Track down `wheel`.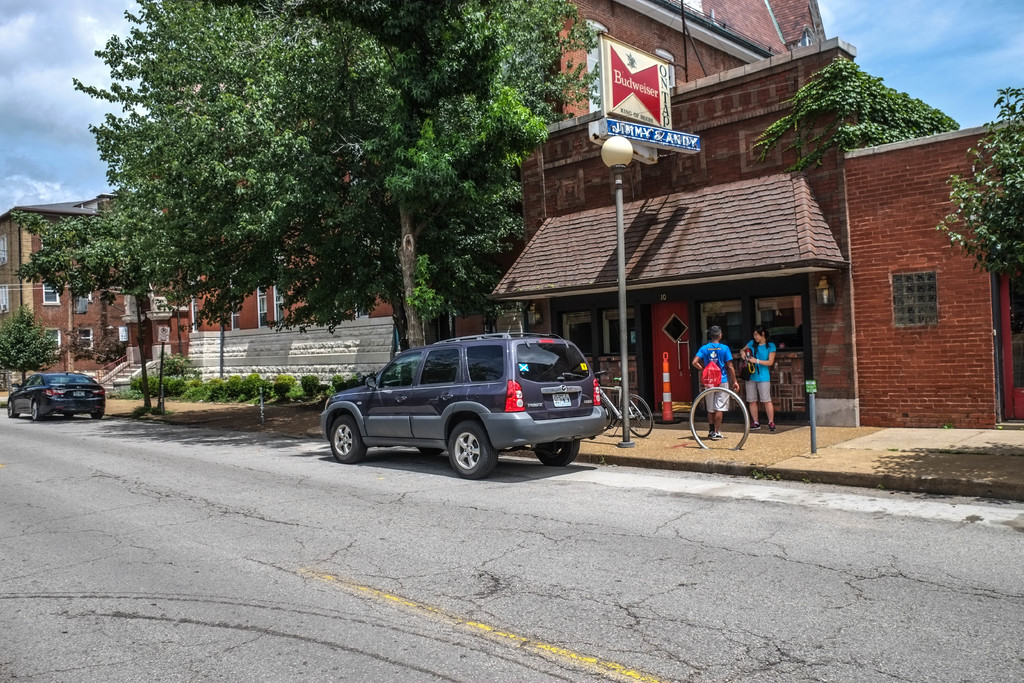
Tracked to (x1=331, y1=418, x2=366, y2=464).
